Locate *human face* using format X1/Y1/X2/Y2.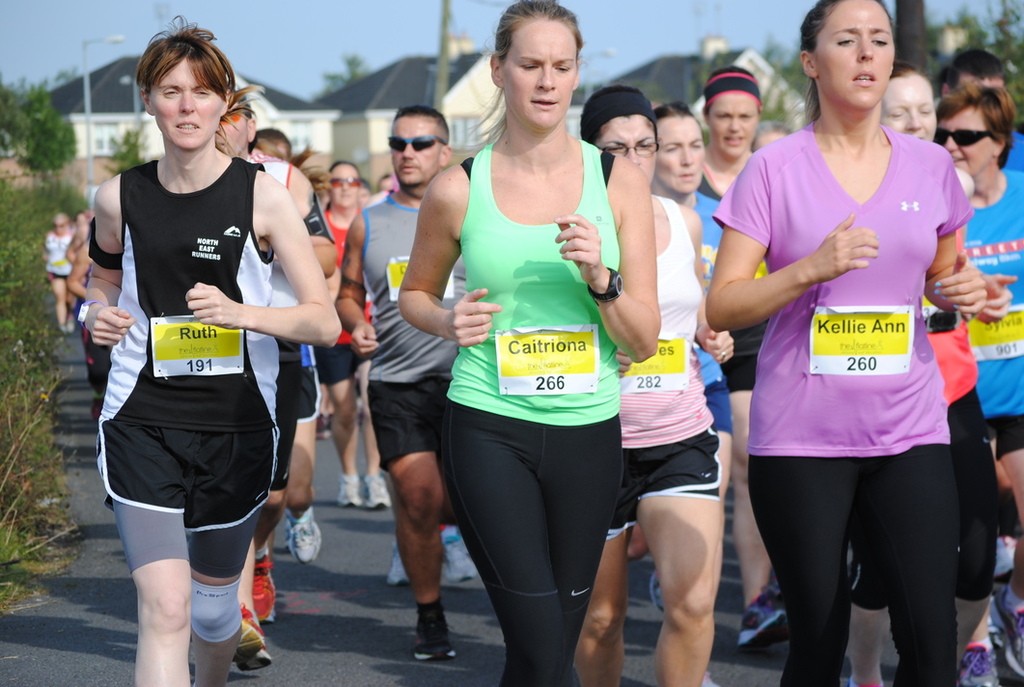
500/14/574/132.
